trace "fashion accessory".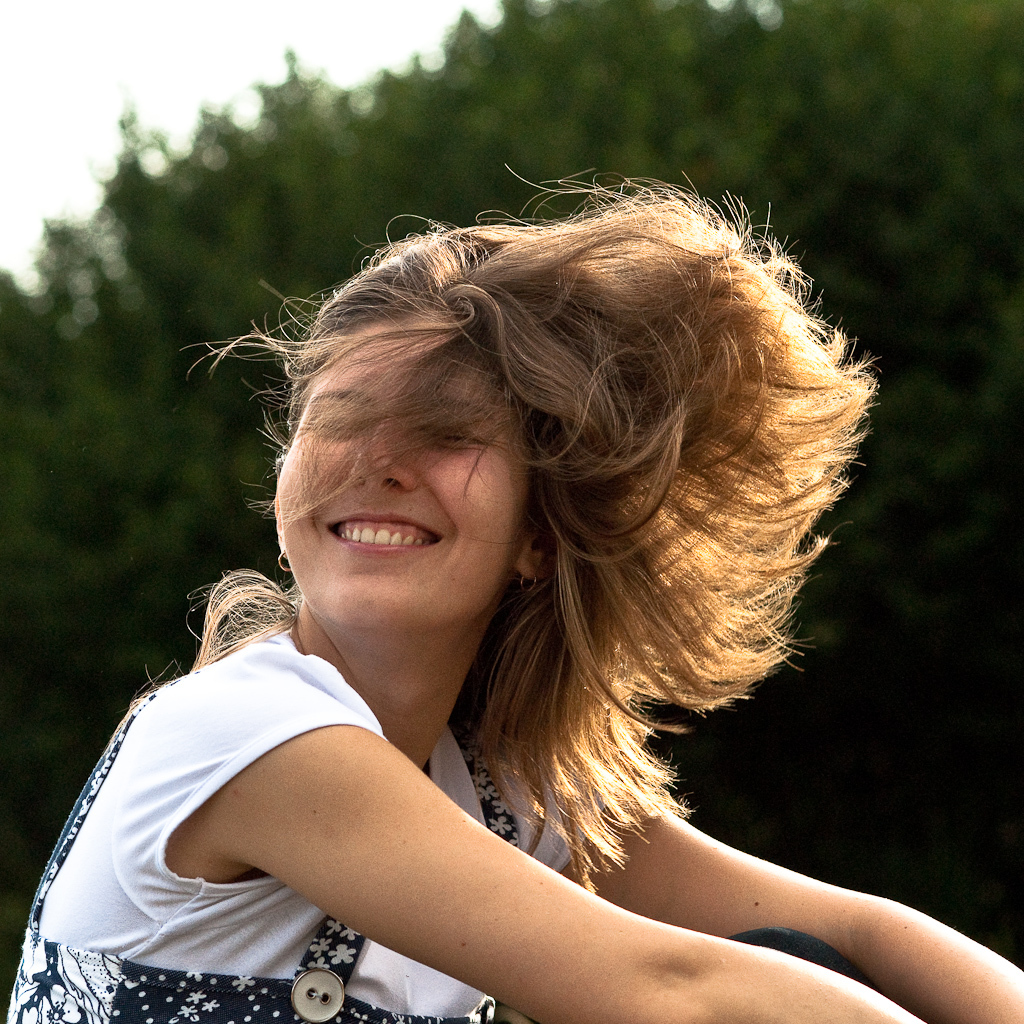
Traced to (x1=272, y1=546, x2=293, y2=573).
